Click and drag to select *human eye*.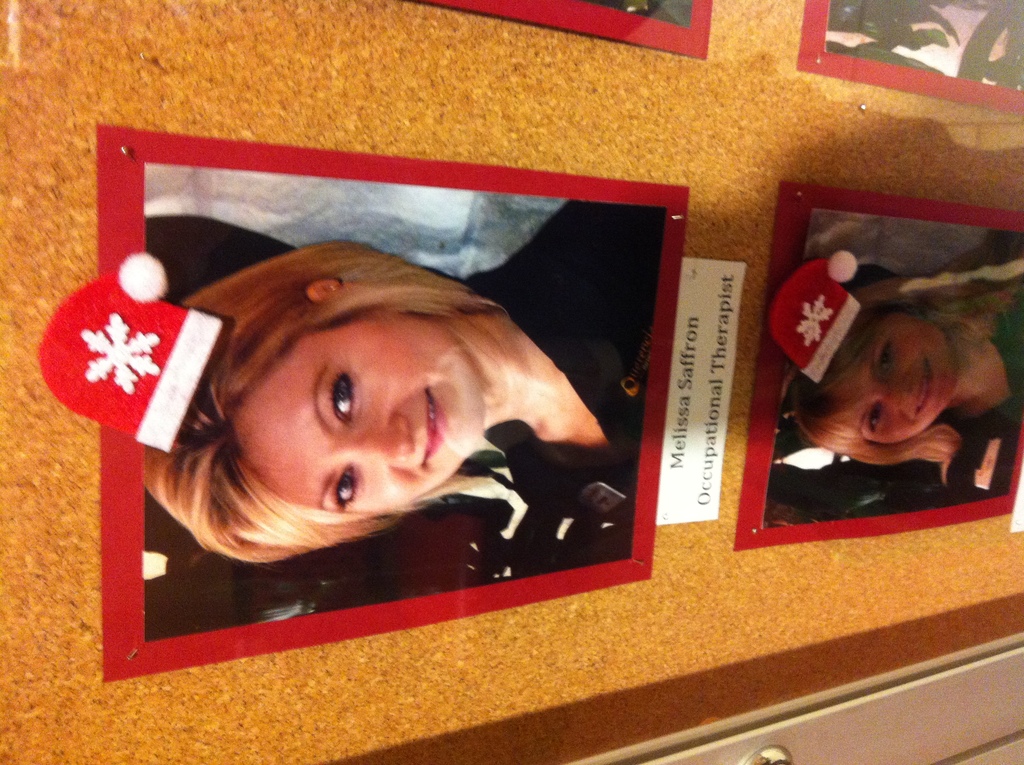
Selection: Rect(323, 371, 364, 424).
